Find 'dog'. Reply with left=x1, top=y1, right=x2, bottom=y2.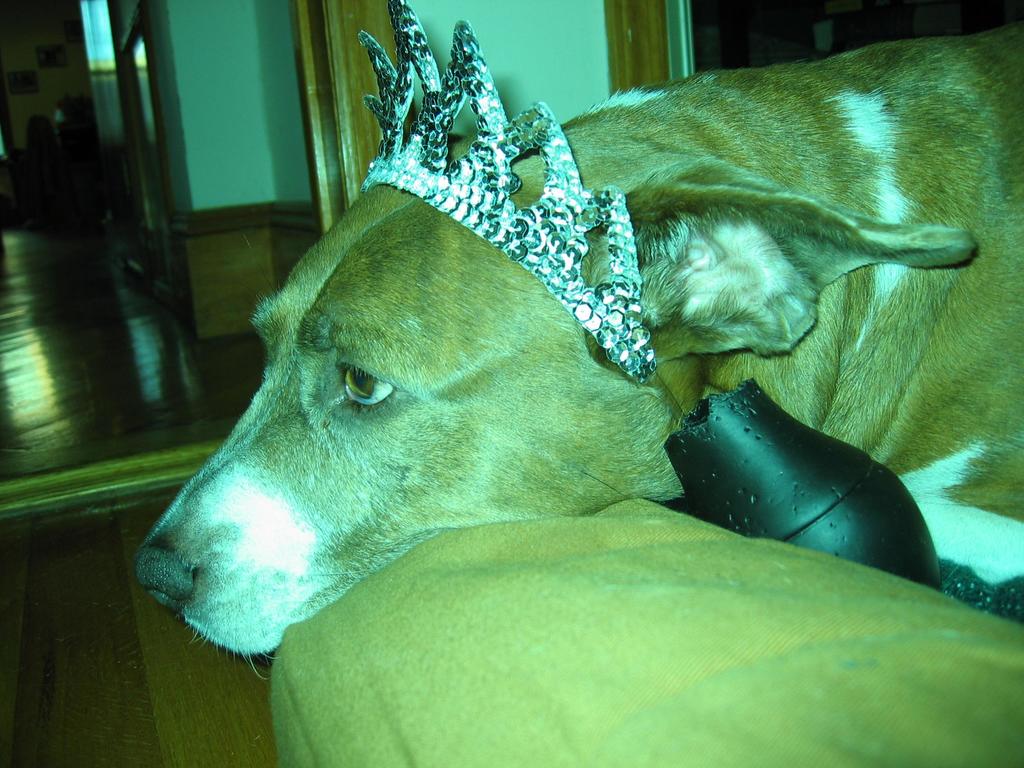
left=133, top=19, right=1023, bottom=681.
